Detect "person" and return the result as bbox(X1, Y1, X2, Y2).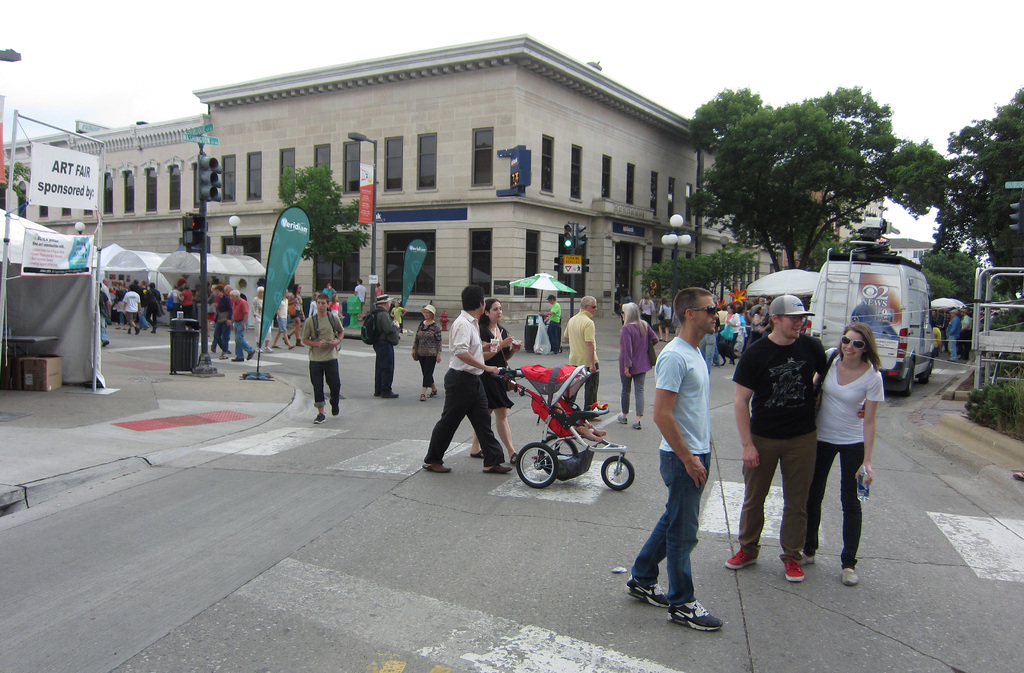
bbox(739, 287, 834, 580).
